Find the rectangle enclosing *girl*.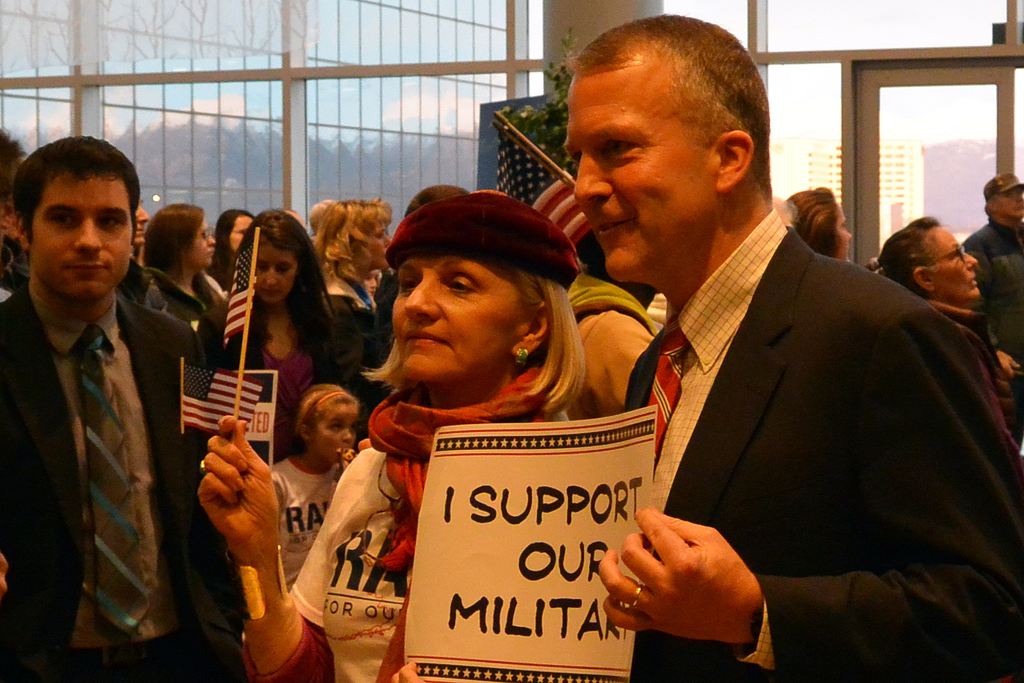
{"left": 265, "top": 378, "right": 359, "bottom": 584}.
